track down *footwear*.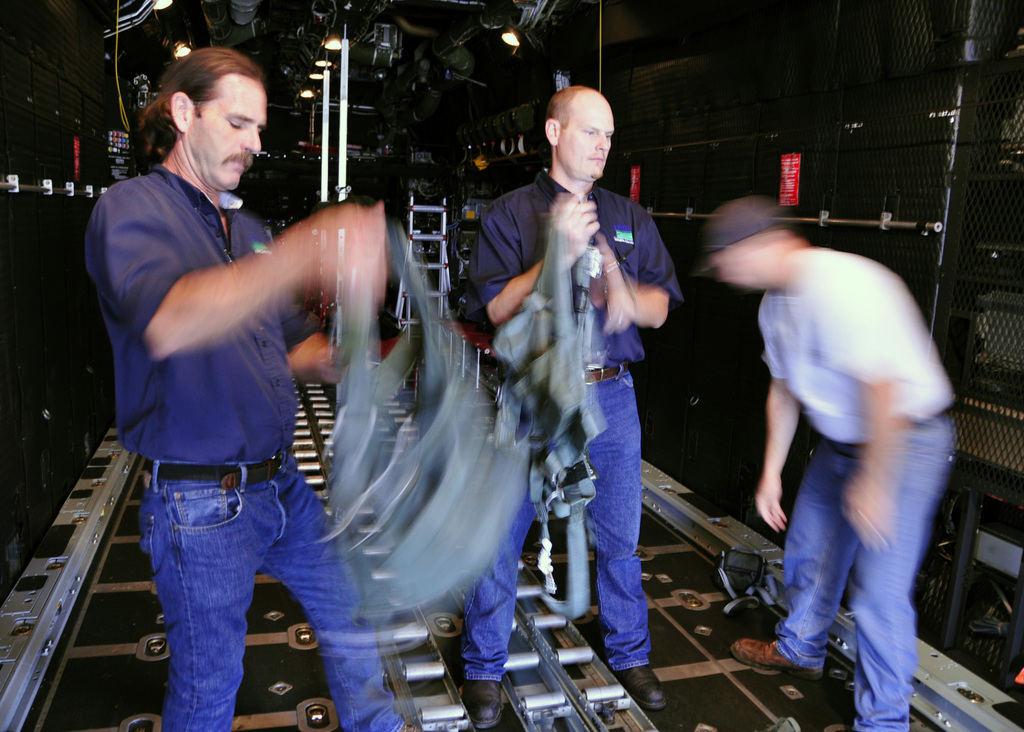
Tracked to bbox=[612, 630, 676, 711].
